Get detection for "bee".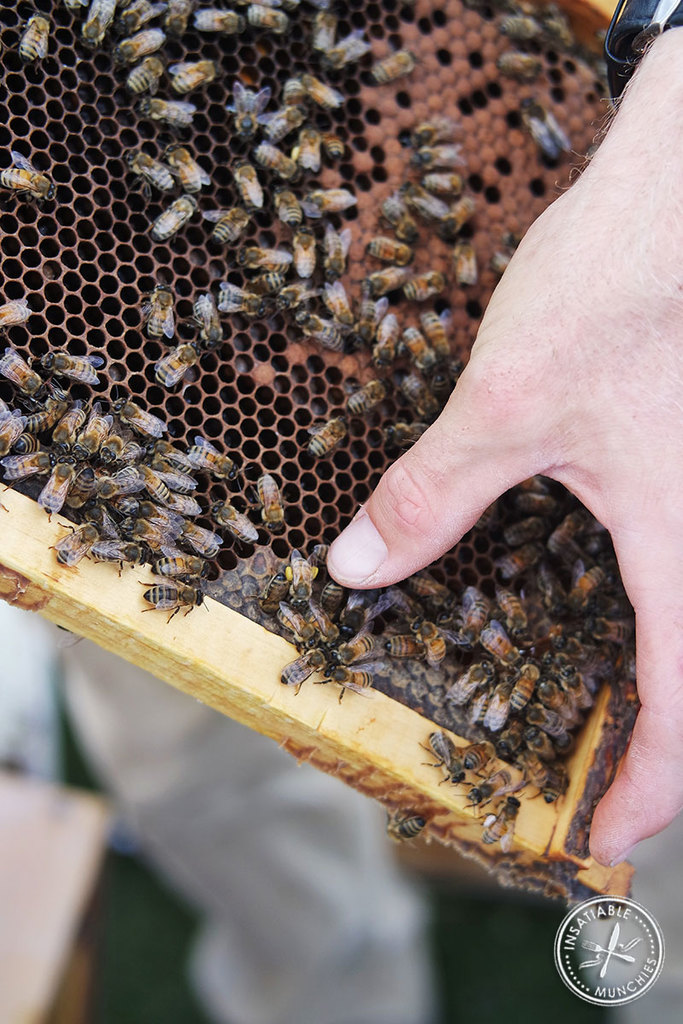
Detection: rect(556, 730, 573, 770).
